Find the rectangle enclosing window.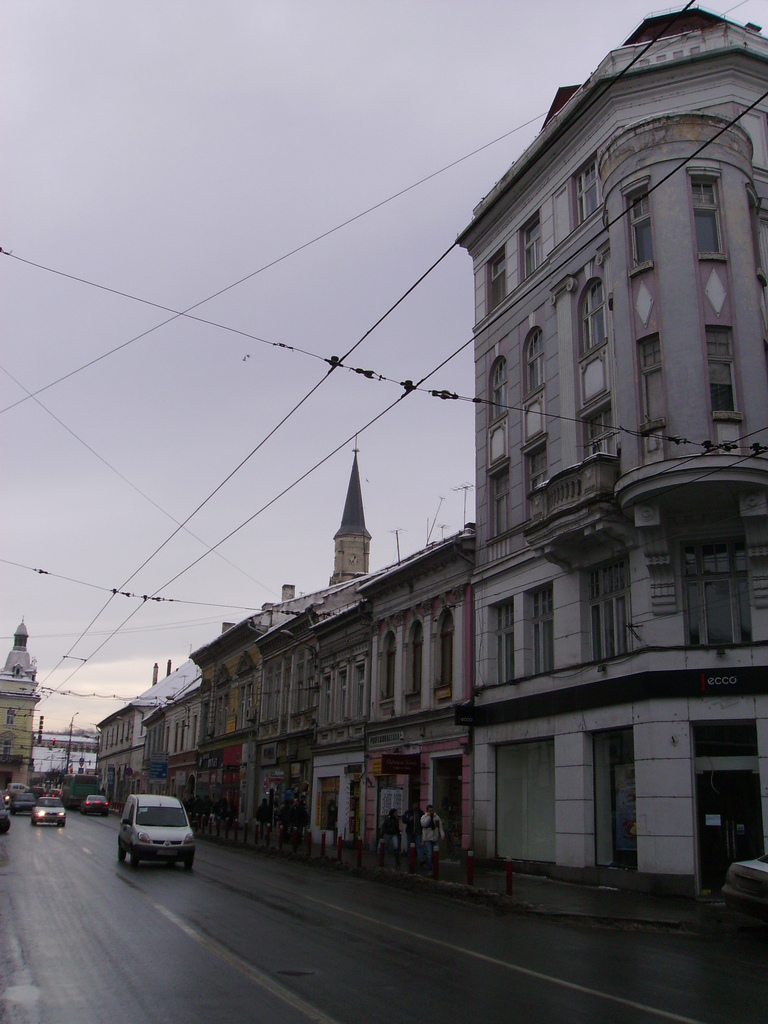
<region>191, 719, 198, 746</region>.
